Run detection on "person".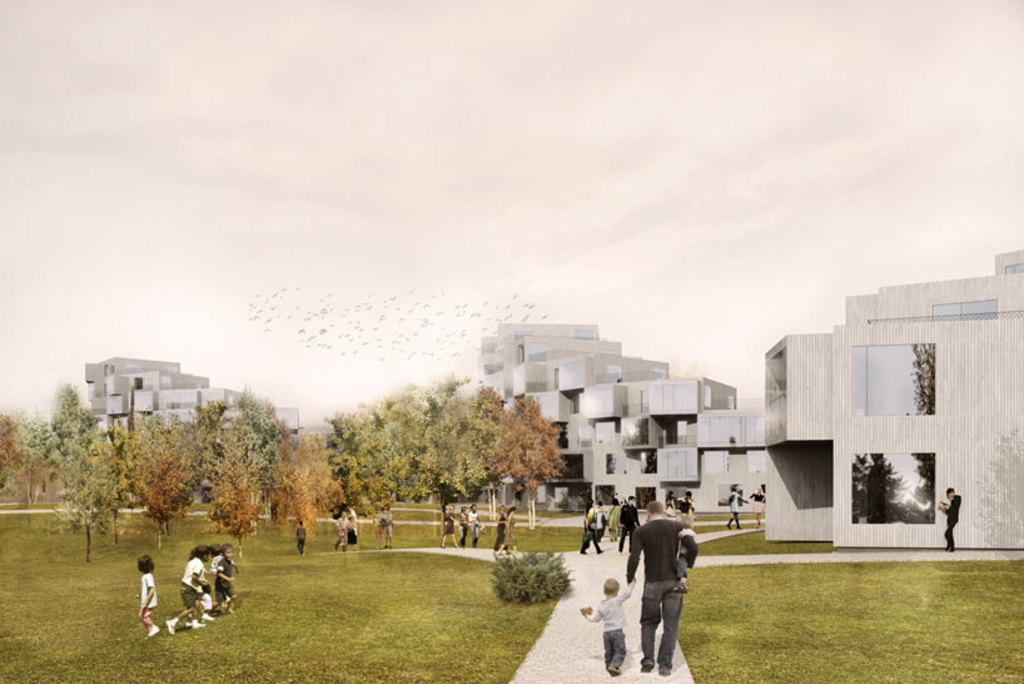
Result: [left=670, top=496, right=700, bottom=594].
